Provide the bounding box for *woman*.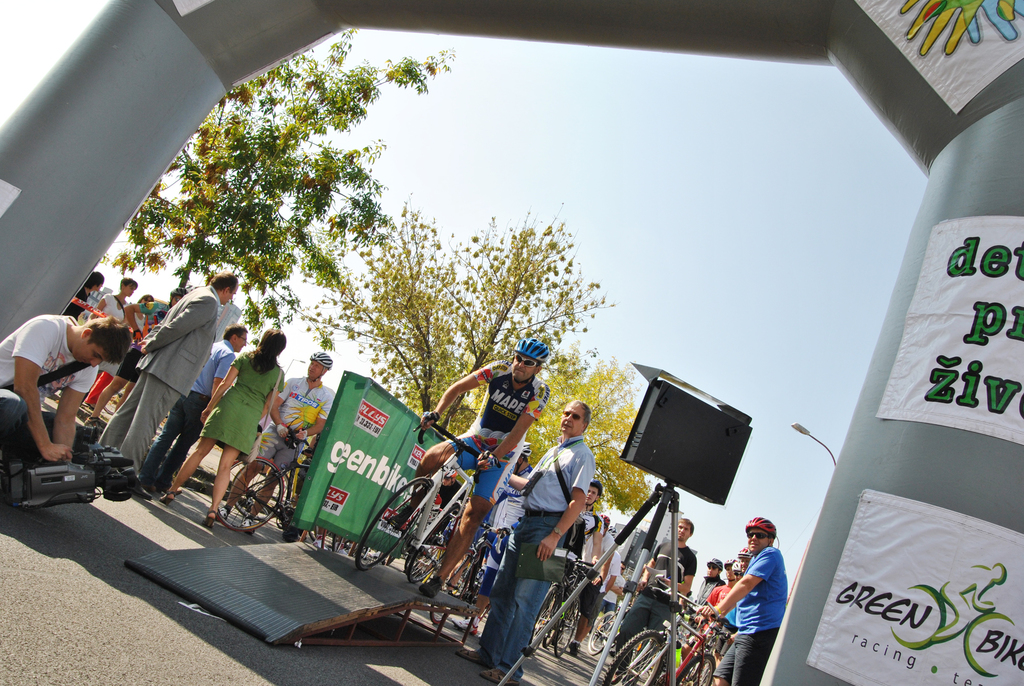
<box>152,329,284,530</box>.
